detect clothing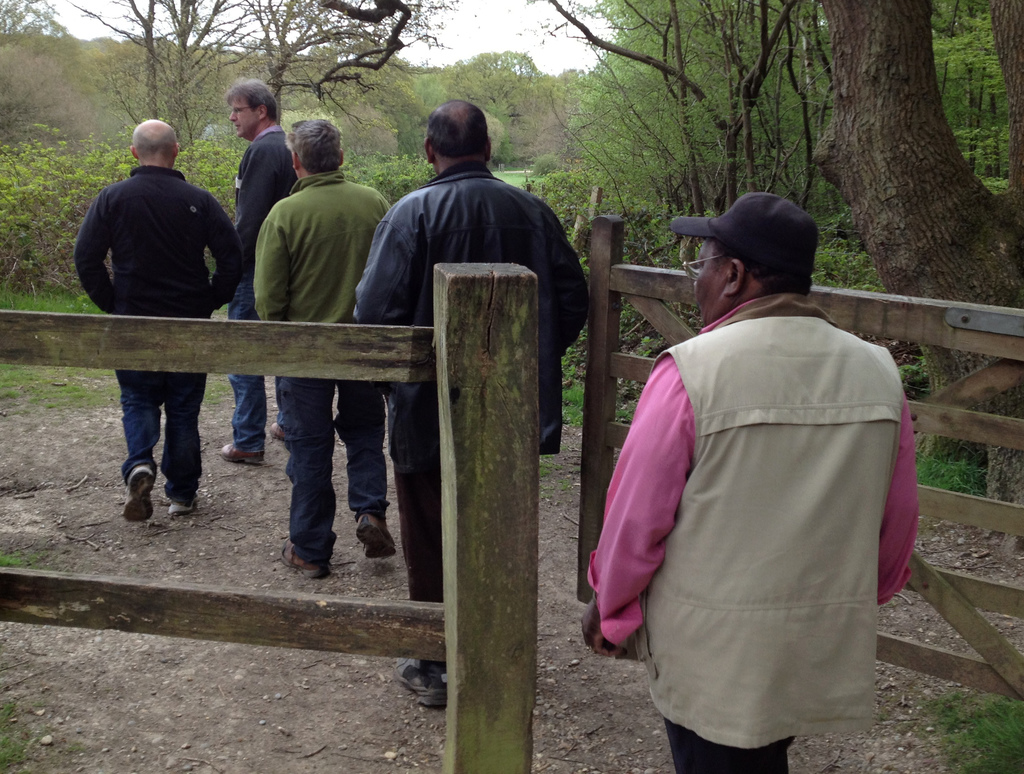
bbox=(72, 163, 243, 505)
